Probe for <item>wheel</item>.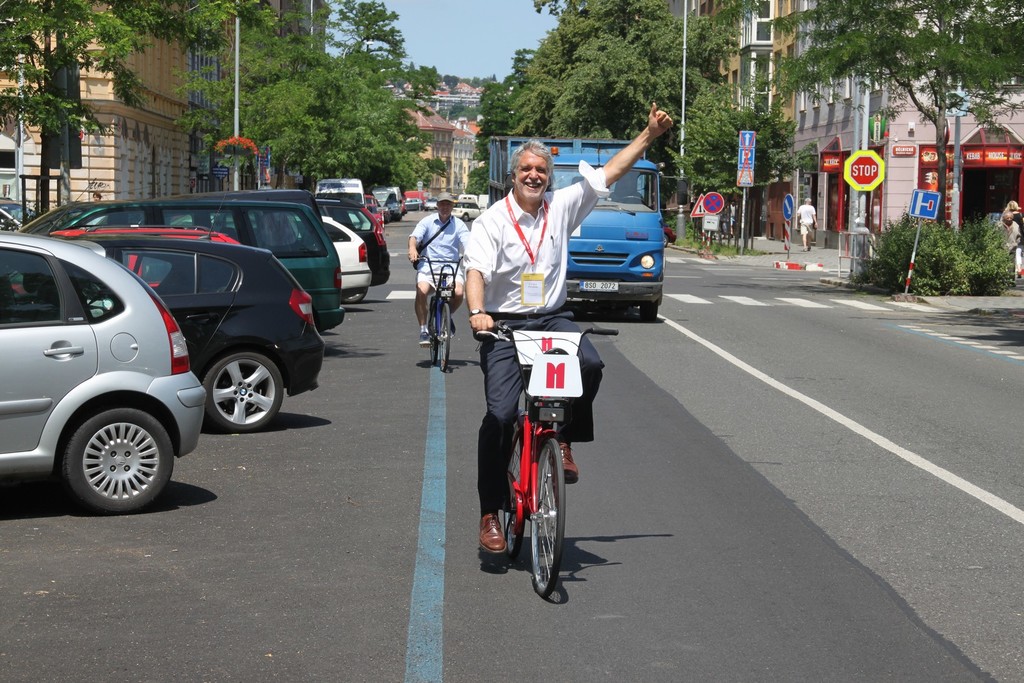
Probe result: <region>344, 287, 367, 303</region>.
